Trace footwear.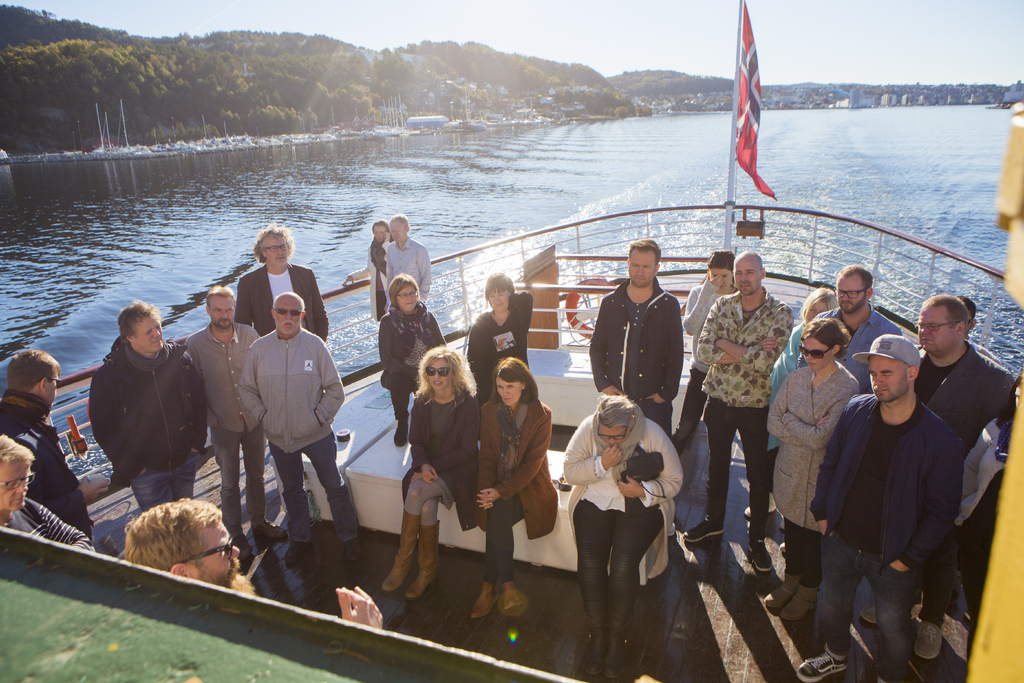
Traced to left=913, top=620, right=947, bottom=659.
